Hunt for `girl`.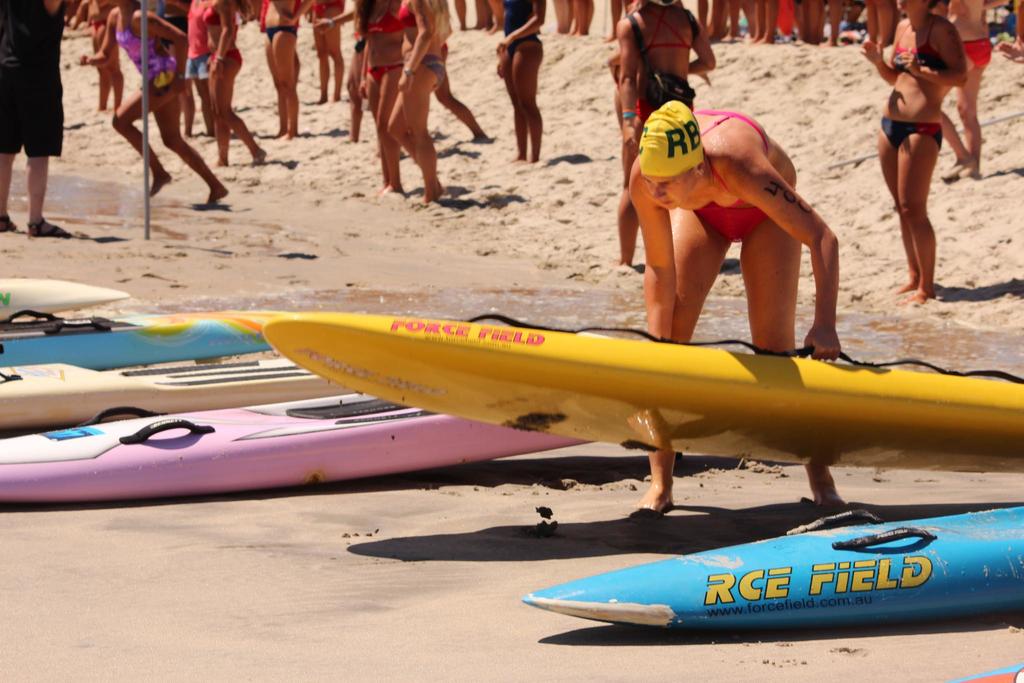
Hunted down at BBox(196, 0, 275, 172).
